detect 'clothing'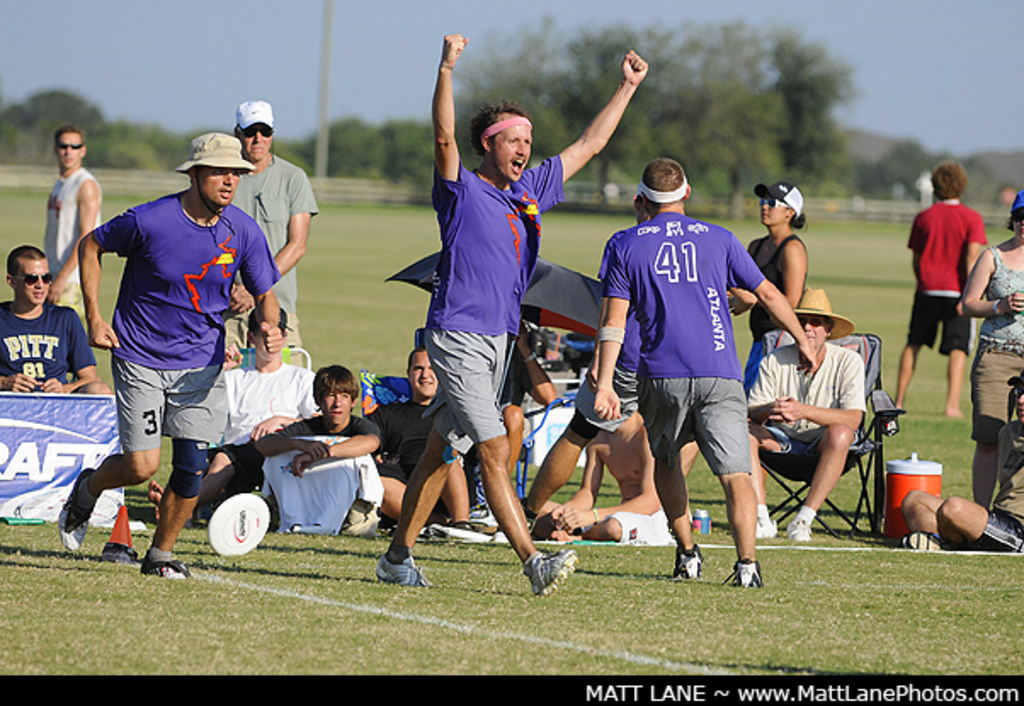
left=748, top=335, right=864, bottom=463
